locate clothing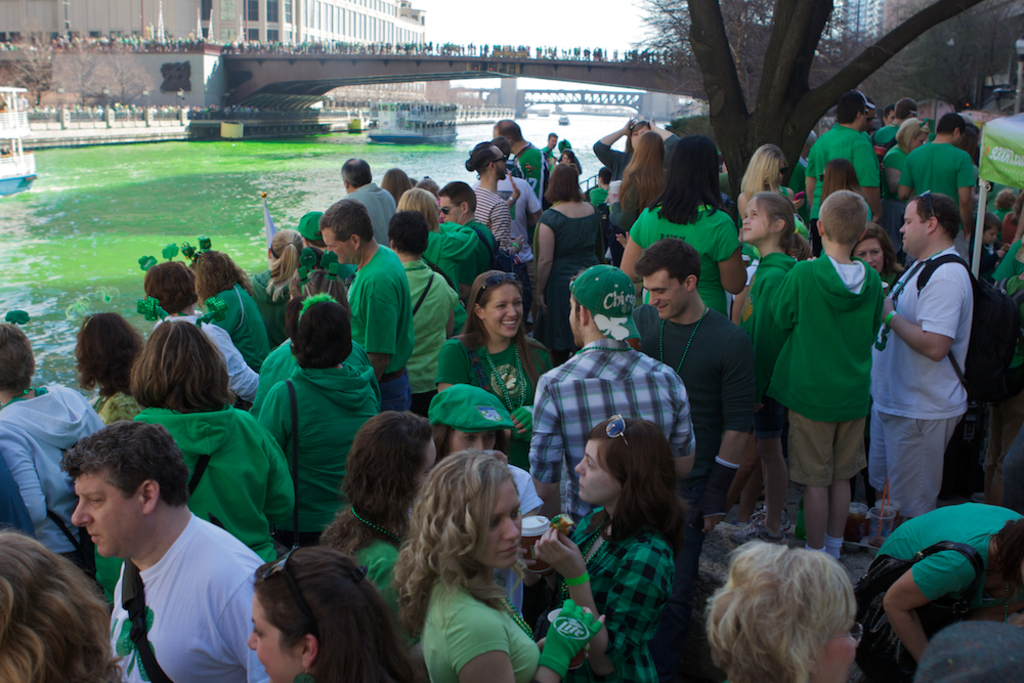
locate(470, 175, 522, 265)
